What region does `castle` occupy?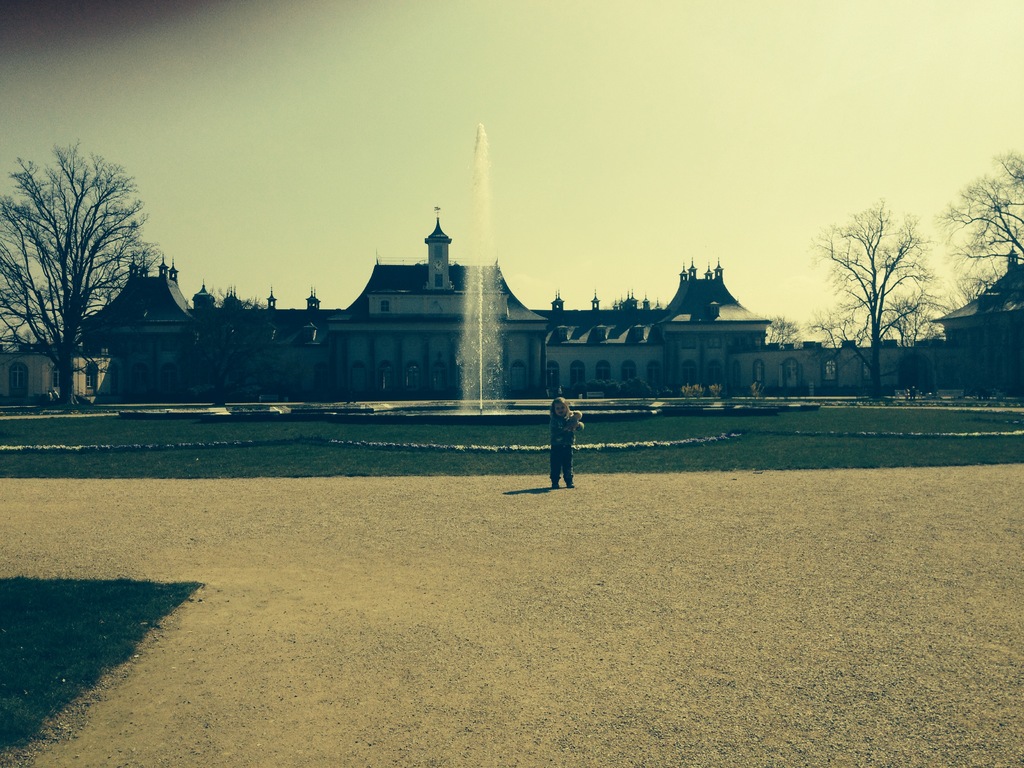
box(769, 254, 1023, 393).
